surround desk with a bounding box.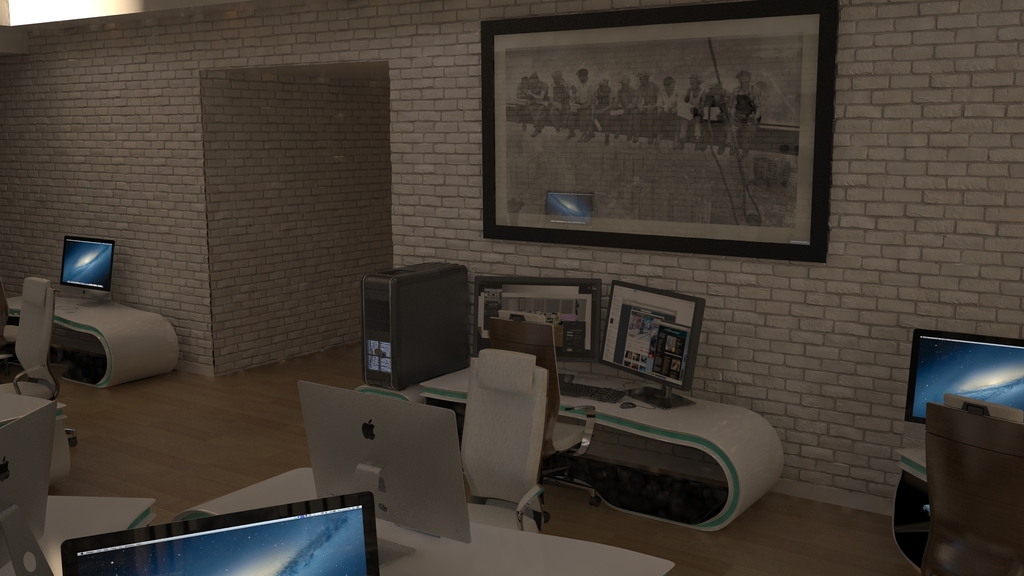
region(1, 492, 155, 573).
